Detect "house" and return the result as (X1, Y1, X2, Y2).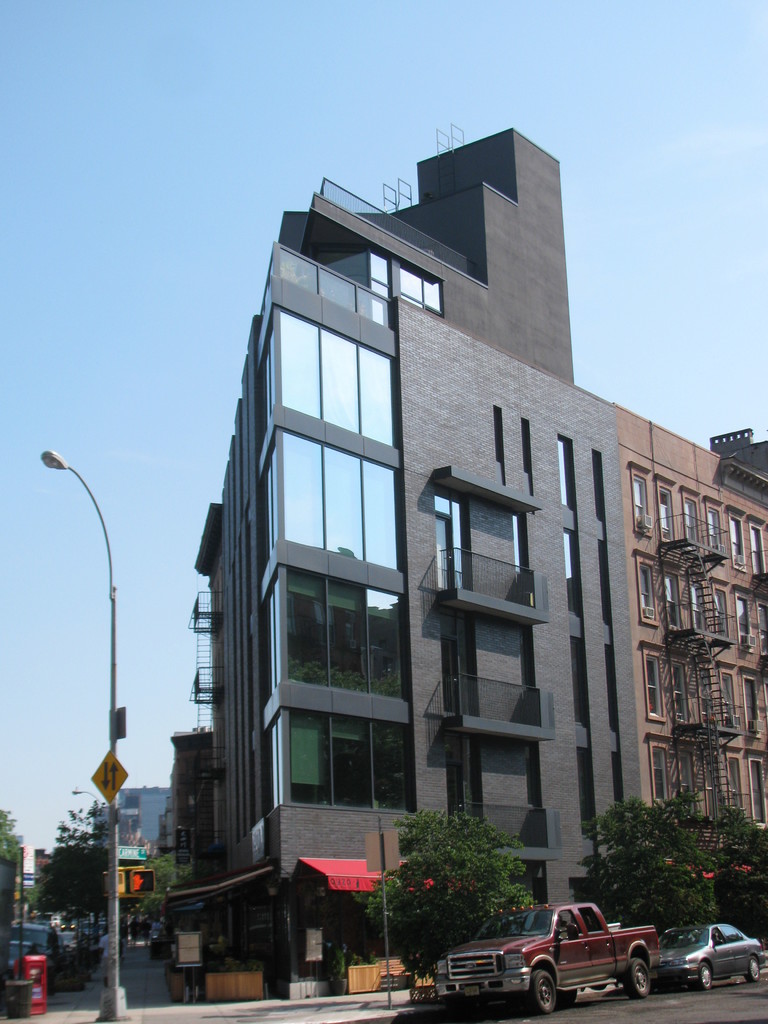
(610, 408, 767, 848).
